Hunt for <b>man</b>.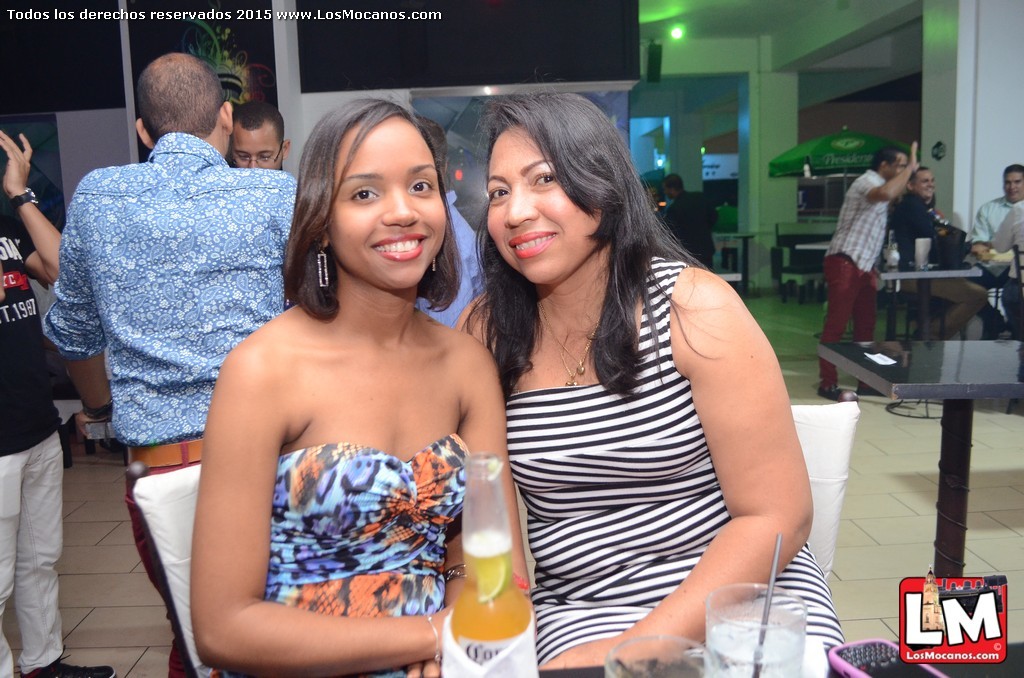
Hunted down at <region>660, 175, 717, 272</region>.
